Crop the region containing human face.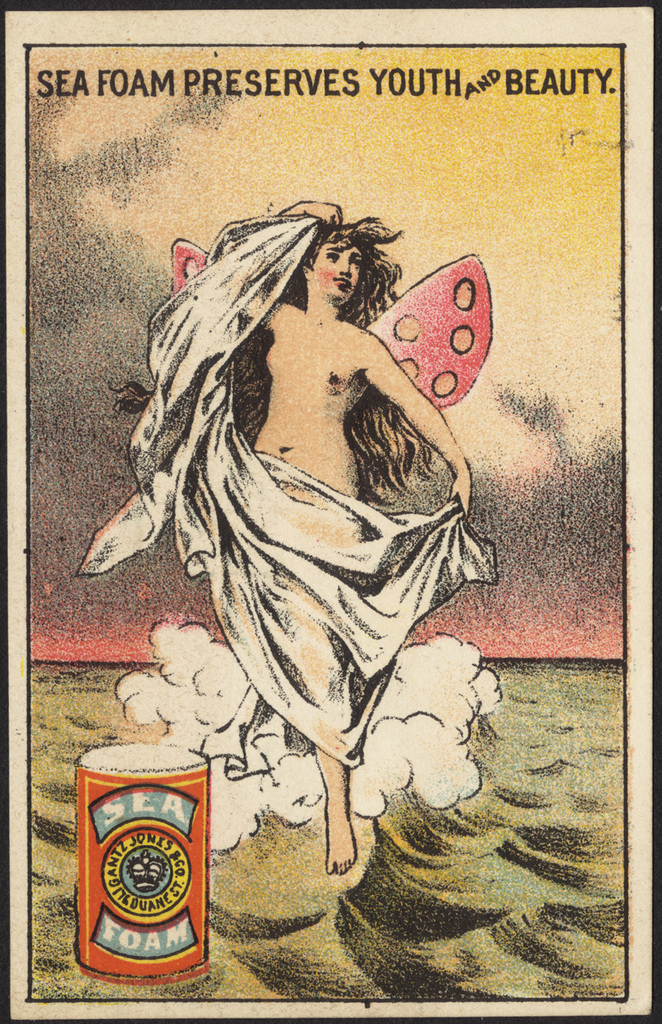
Crop region: Rect(311, 234, 366, 302).
